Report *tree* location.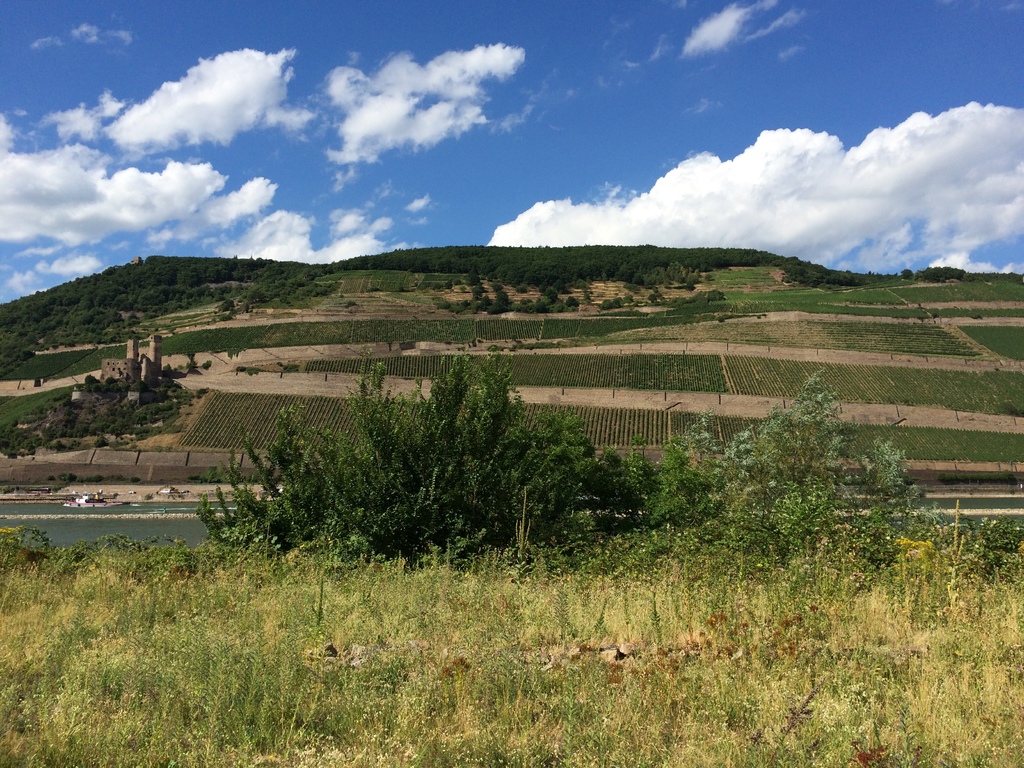
Report: bbox(649, 367, 976, 573).
